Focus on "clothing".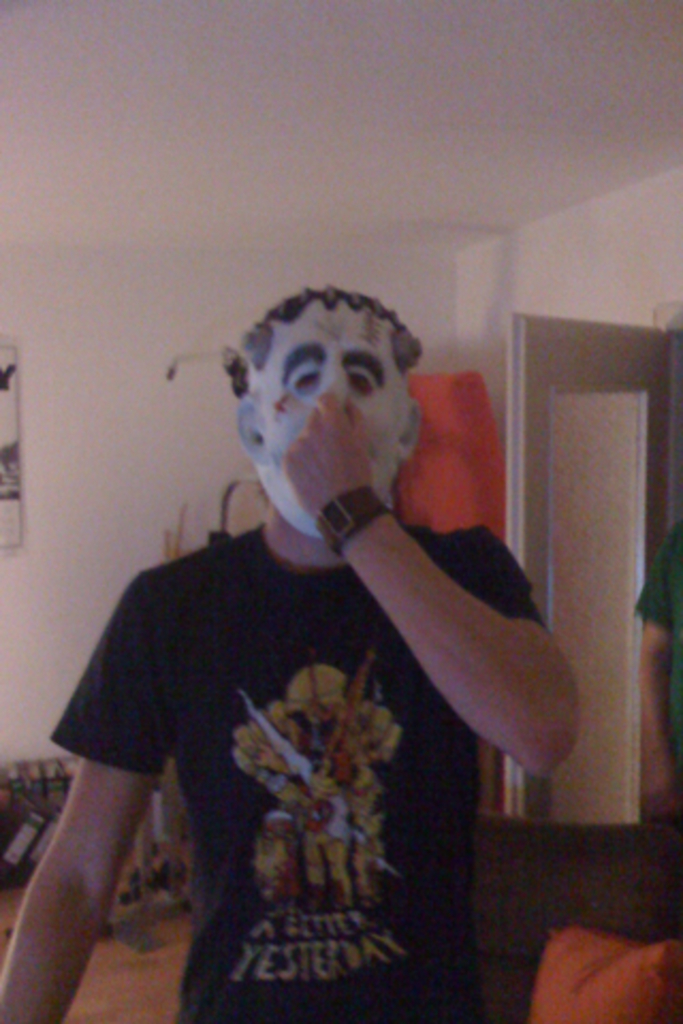
Focused at x1=30 y1=525 x2=542 y2=1022.
